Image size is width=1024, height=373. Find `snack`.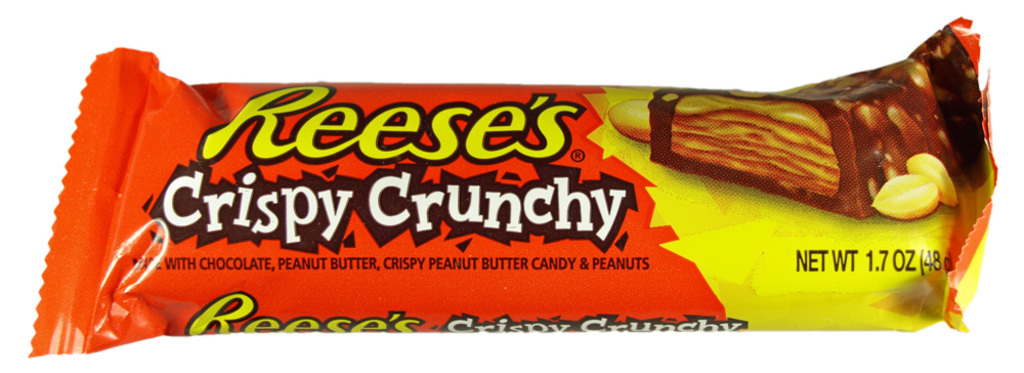
pyautogui.locateOnScreen(25, 14, 962, 357).
